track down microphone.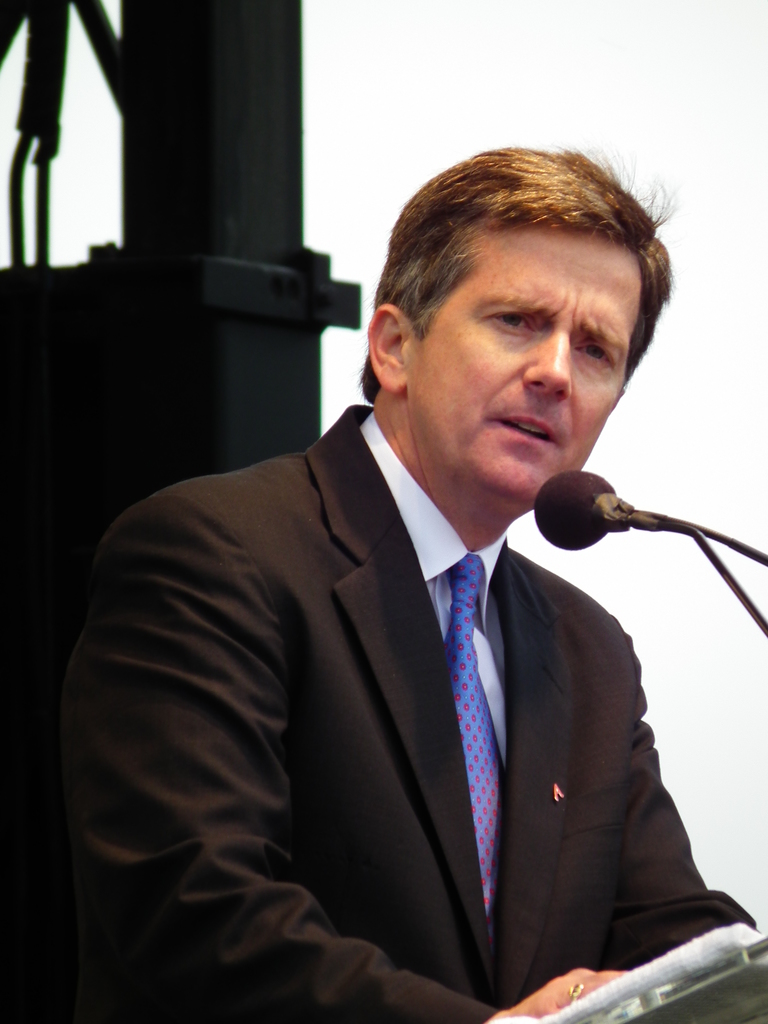
Tracked to <bbox>526, 472, 732, 577</bbox>.
